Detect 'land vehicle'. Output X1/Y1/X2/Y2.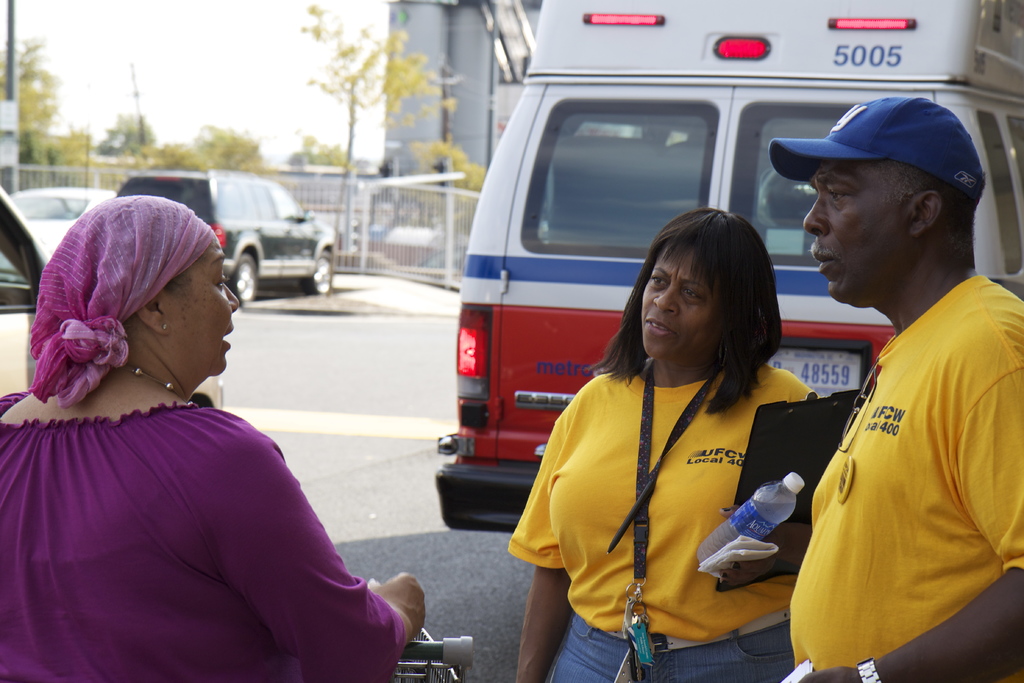
150/165/348/302.
